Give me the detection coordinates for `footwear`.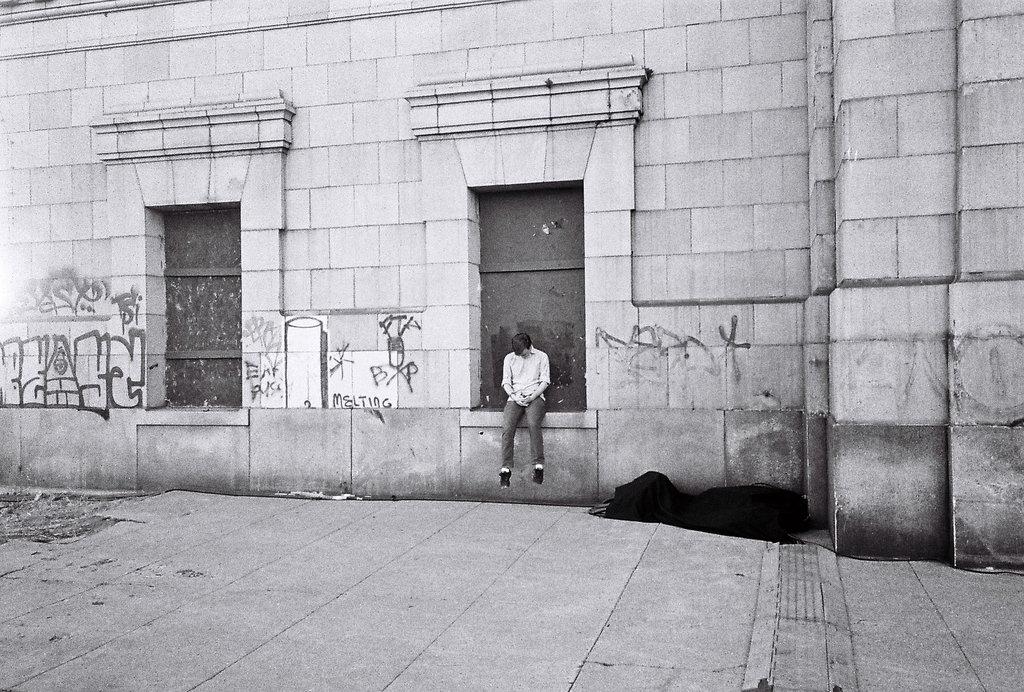
(x1=532, y1=464, x2=543, y2=487).
